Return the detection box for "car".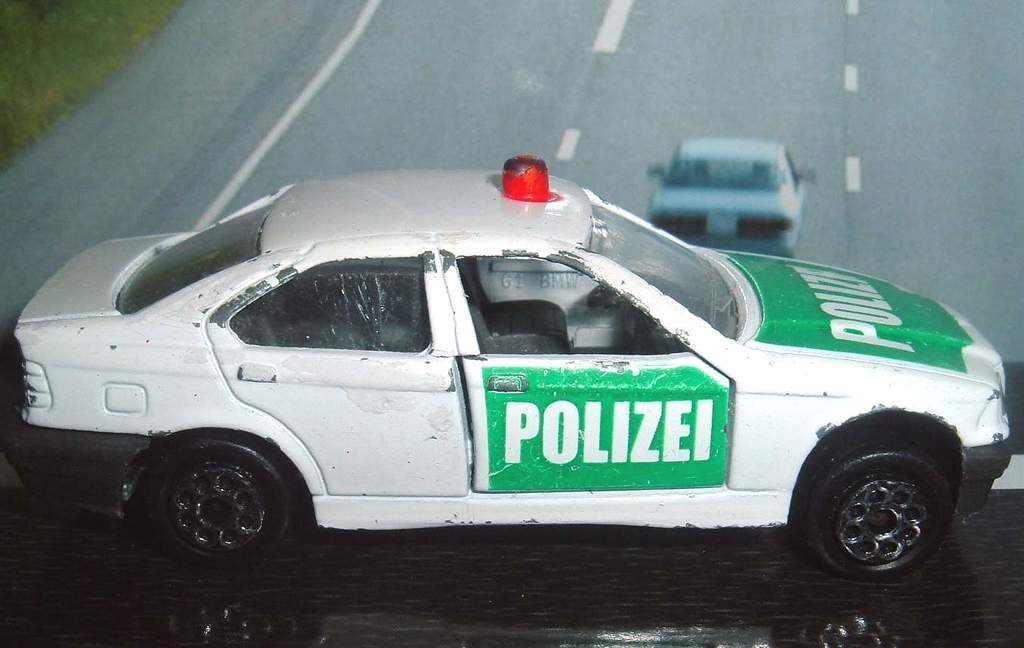
[2,154,1015,578].
